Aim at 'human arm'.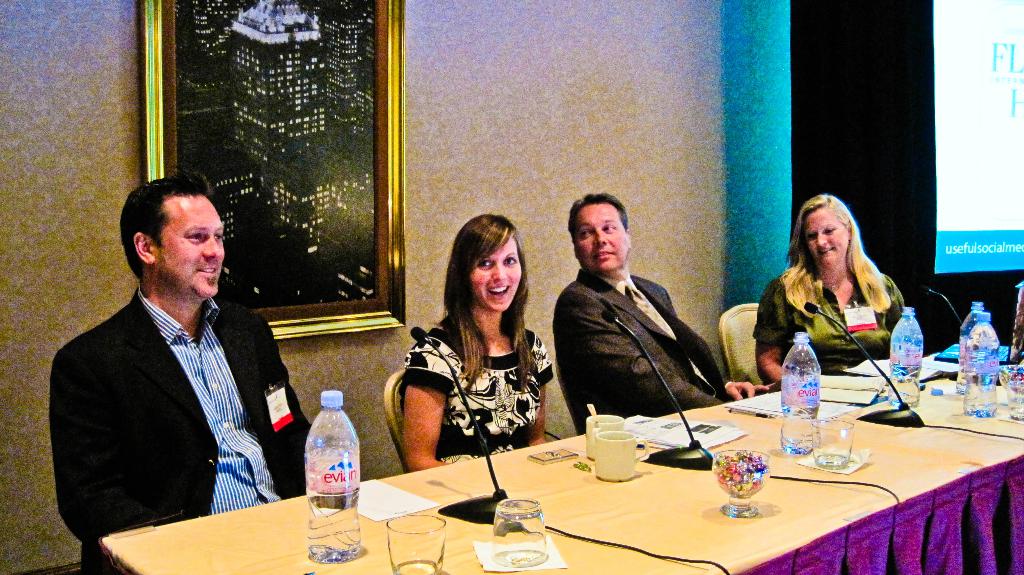
Aimed at region(58, 328, 147, 559).
